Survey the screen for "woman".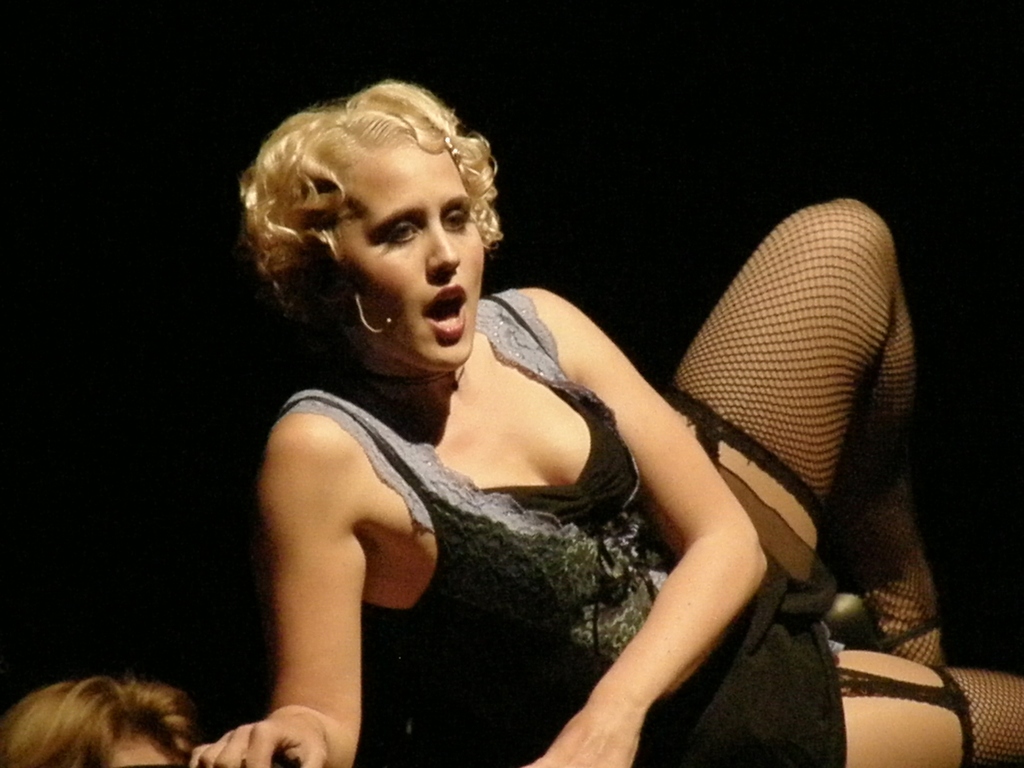
Survey found: crop(2, 667, 210, 767).
